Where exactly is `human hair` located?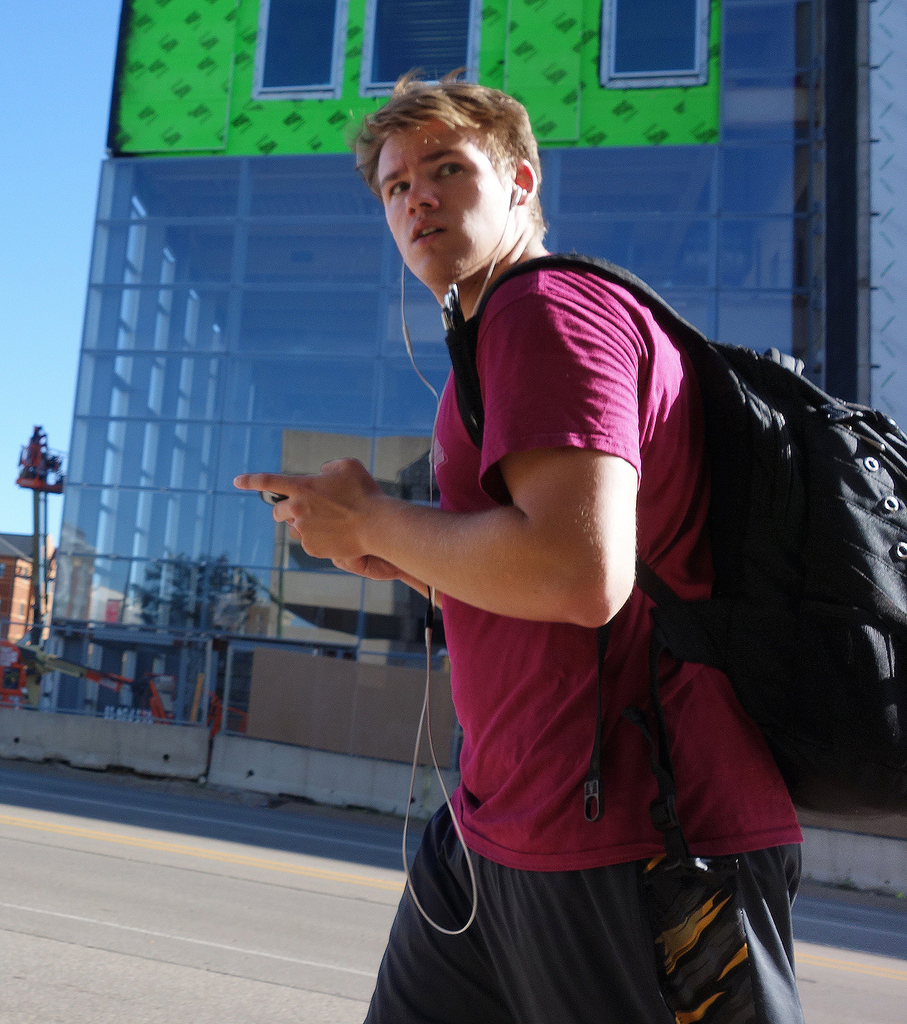
Its bounding box is <box>366,85,531,210</box>.
